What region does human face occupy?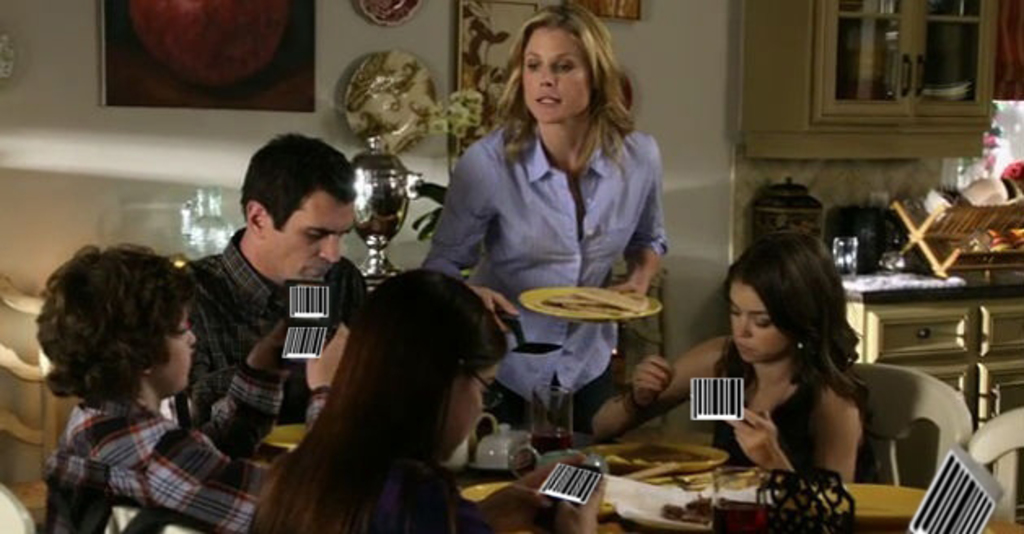
l=153, t=291, r=202, b=394.
